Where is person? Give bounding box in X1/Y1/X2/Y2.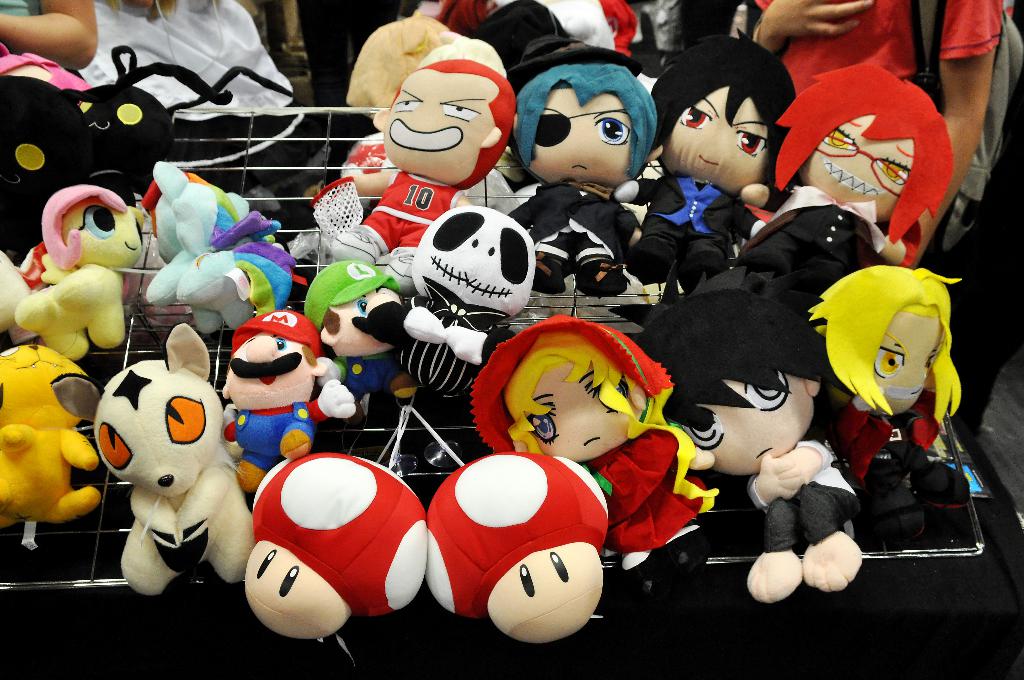
655/294/856/600.
